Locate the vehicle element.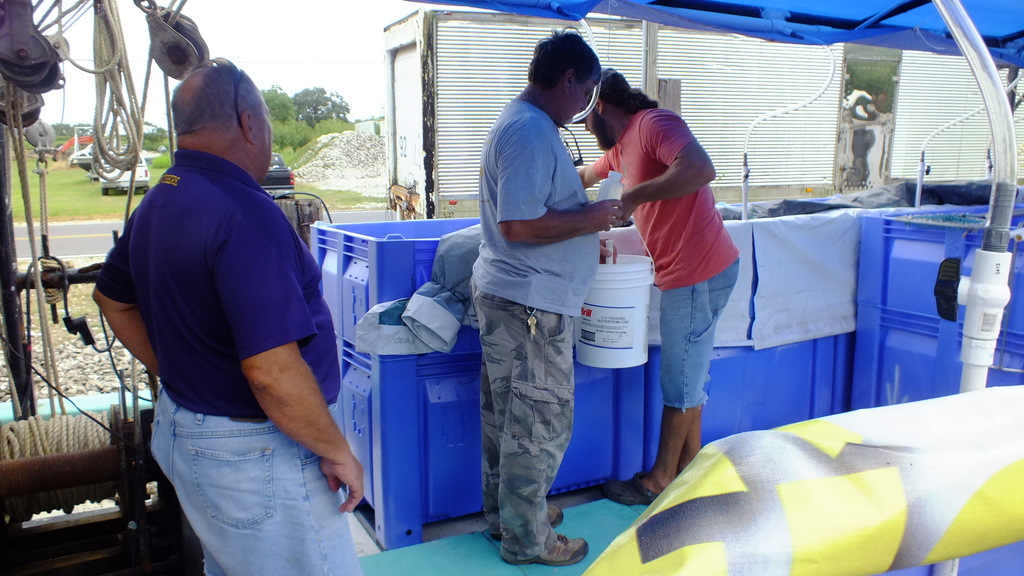
Element bbox: select_region(97, 149, 152, 193).
